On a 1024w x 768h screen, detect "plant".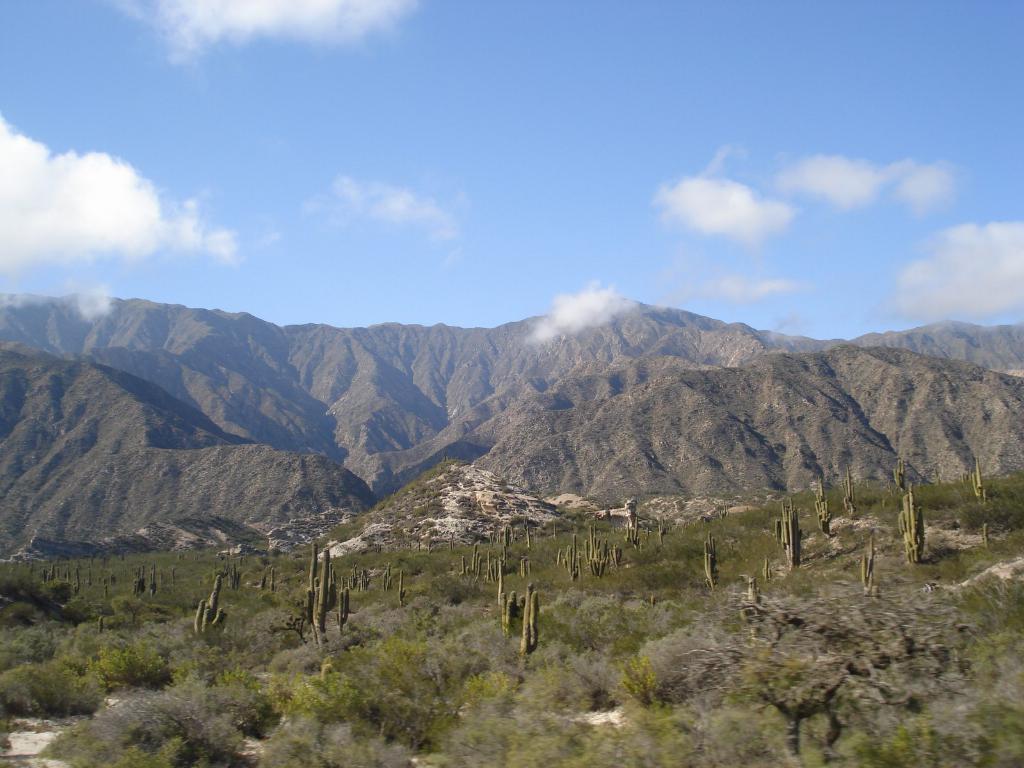
<box>361,569,372,589</box>.
